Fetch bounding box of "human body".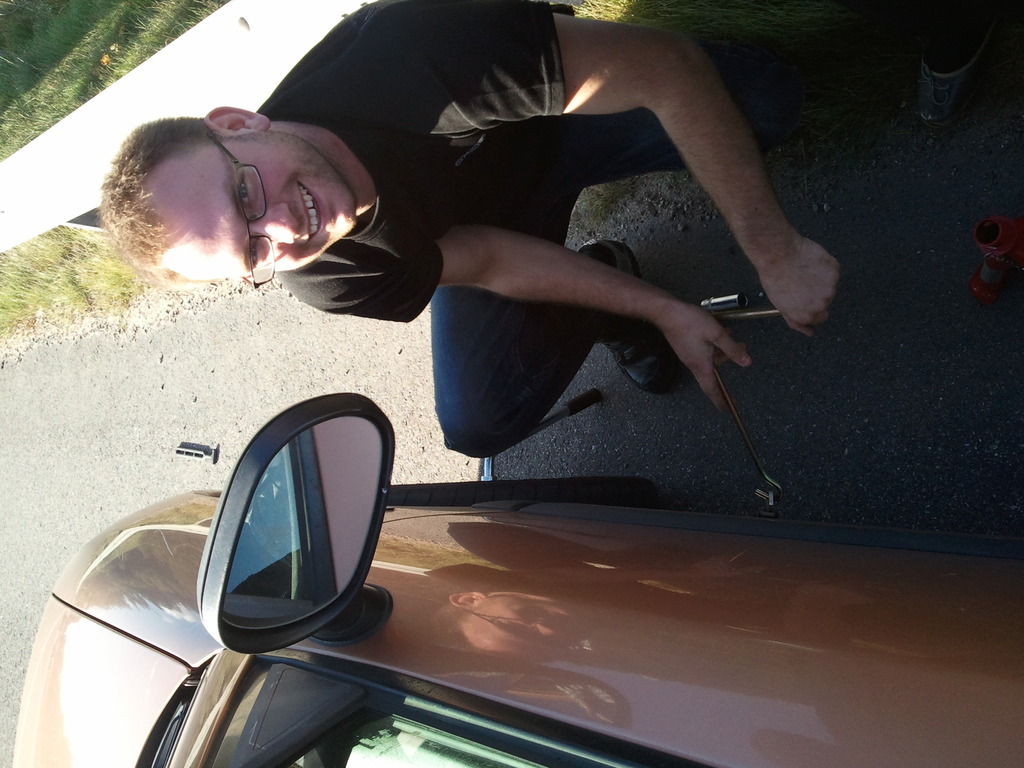
Bbox: BBox(95, 0, 840, 462).
